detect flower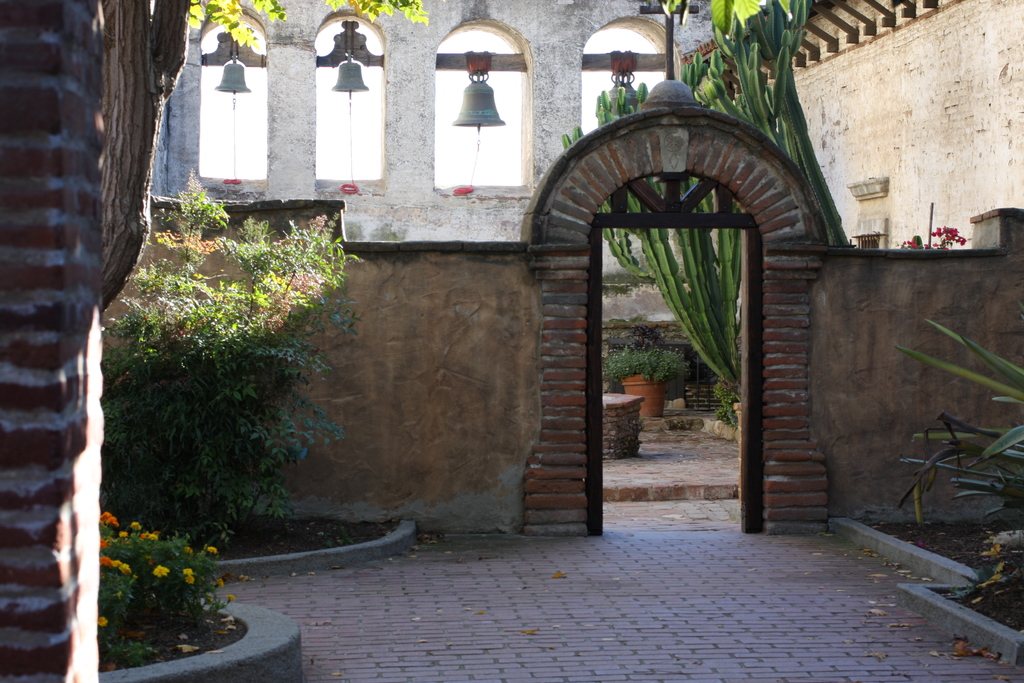
x1=141 y1=532 x2=155 y2=541
